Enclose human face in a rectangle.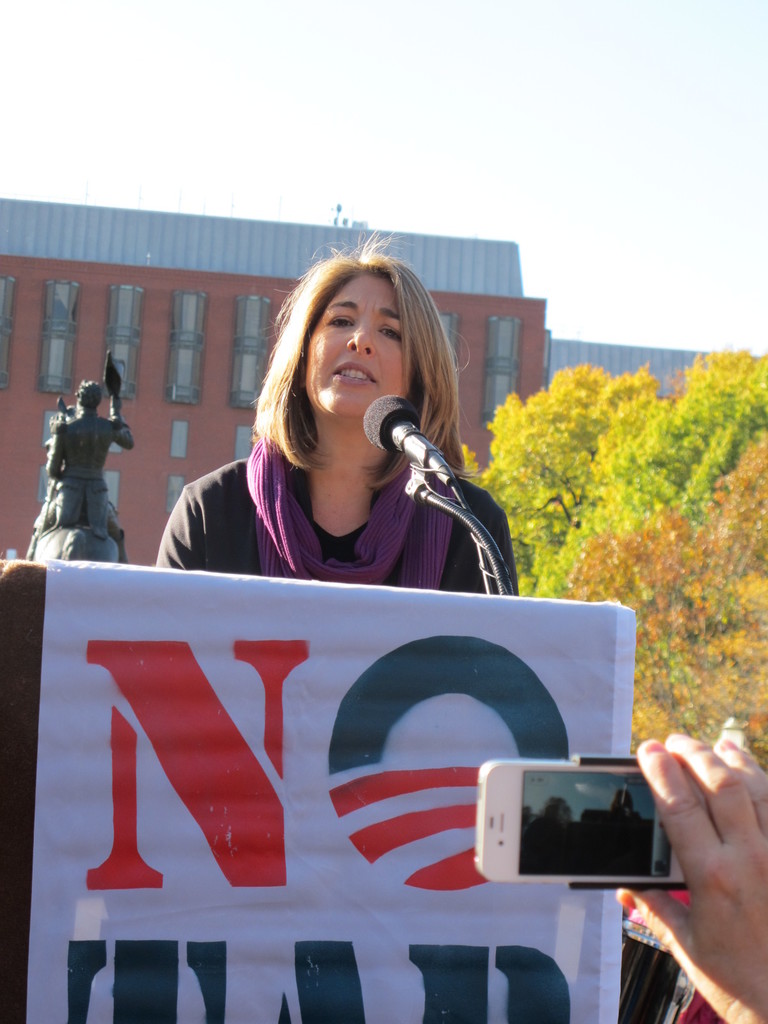
region(303, 273, 408, 412).
